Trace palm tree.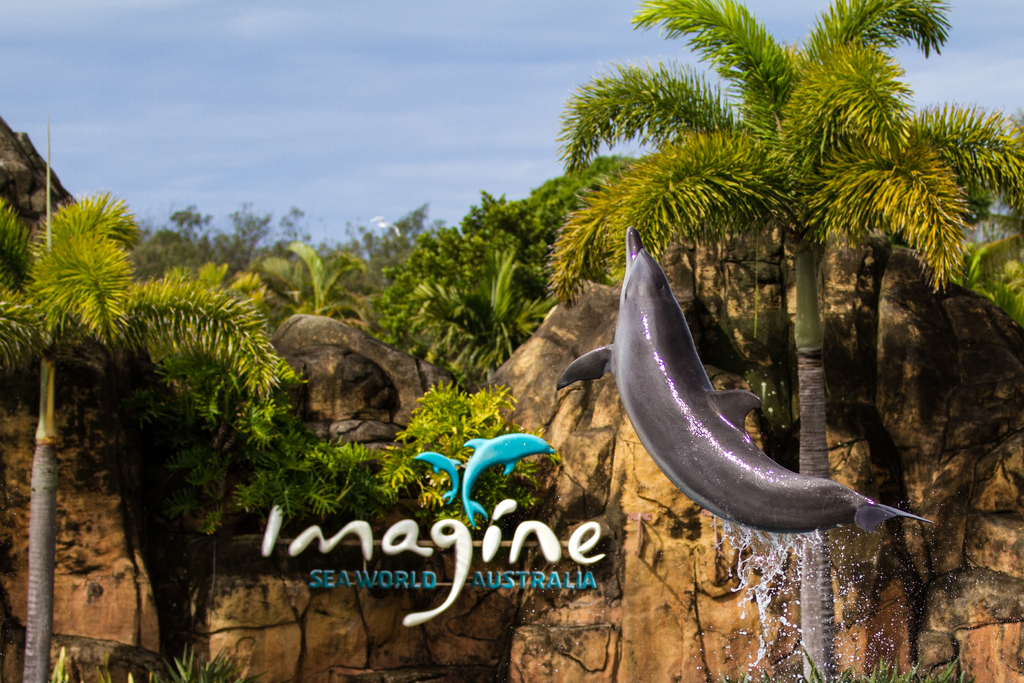
Traced to x1=570, y1=0, x2=1016, y2=682.
